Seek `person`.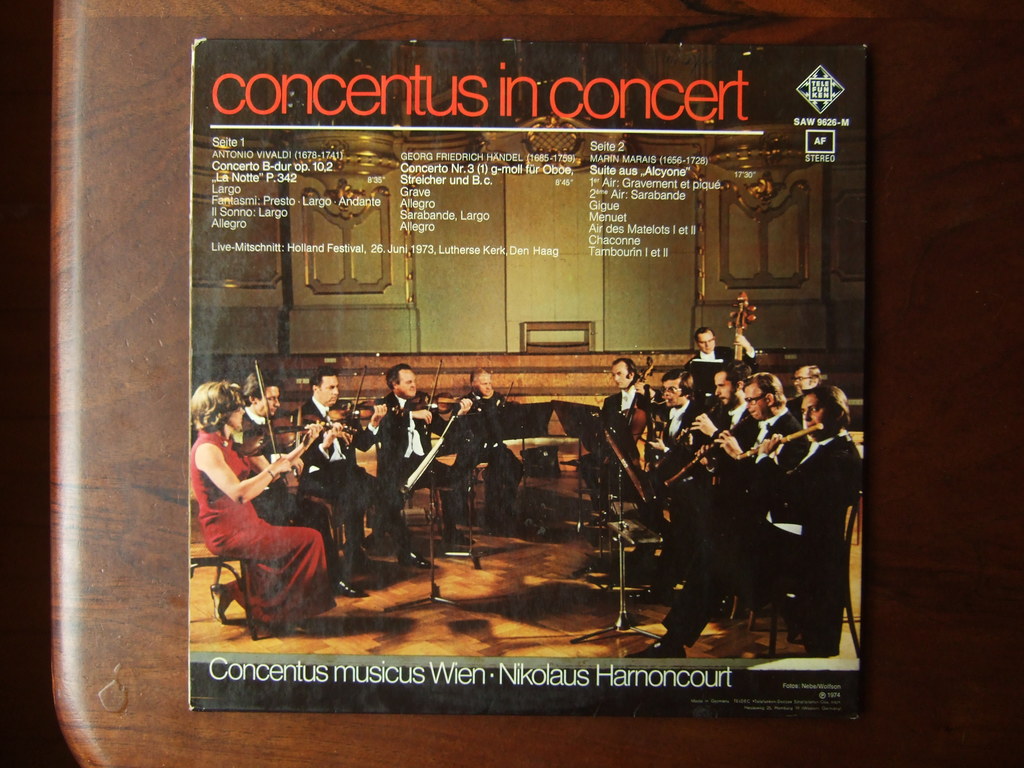
region(374, 362, 477, 548).
